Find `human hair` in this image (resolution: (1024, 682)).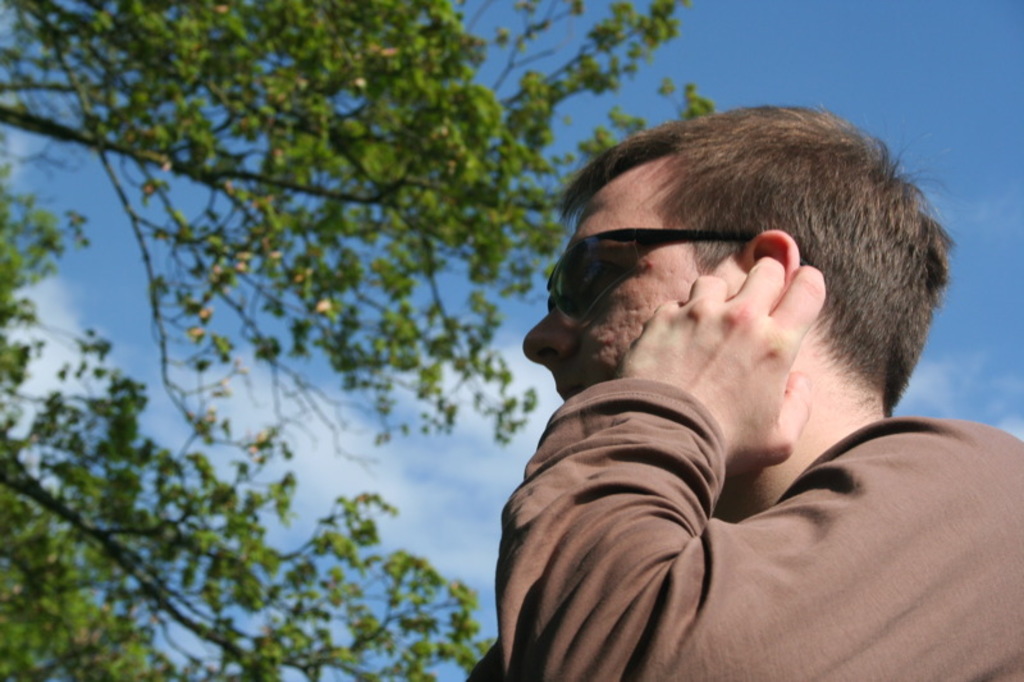
Rect(576, 92, 943, 399).
